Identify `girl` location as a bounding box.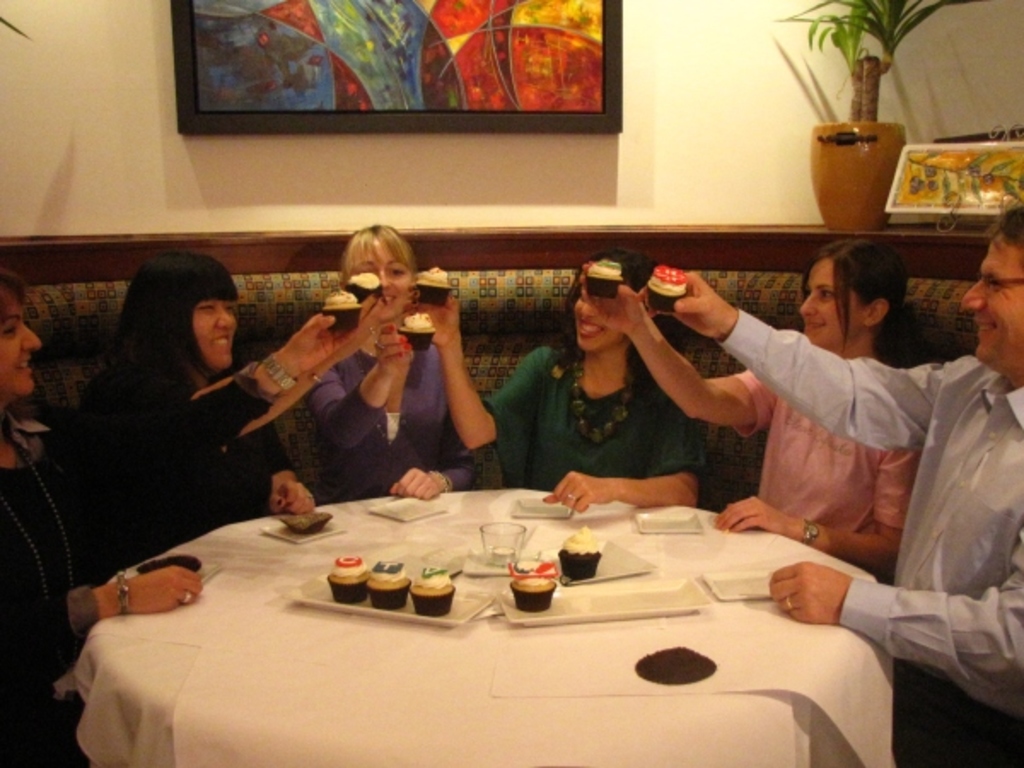
box=[592, 232, 910, 567].
